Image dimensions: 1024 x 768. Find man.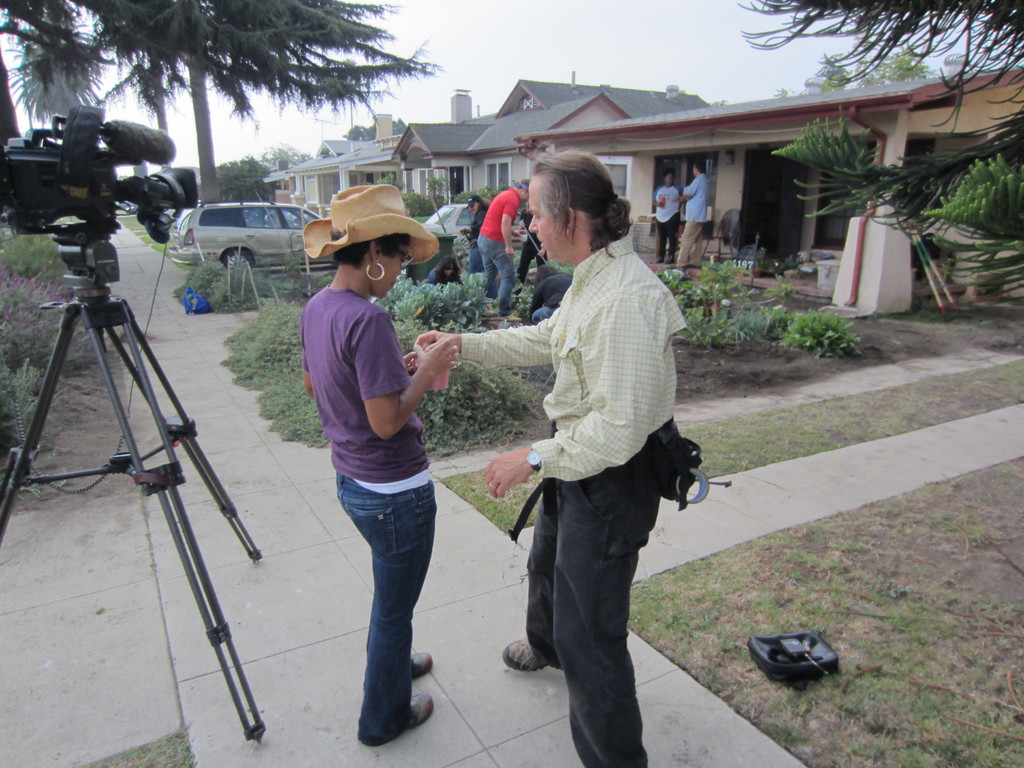
473, 181, 530, 321.
